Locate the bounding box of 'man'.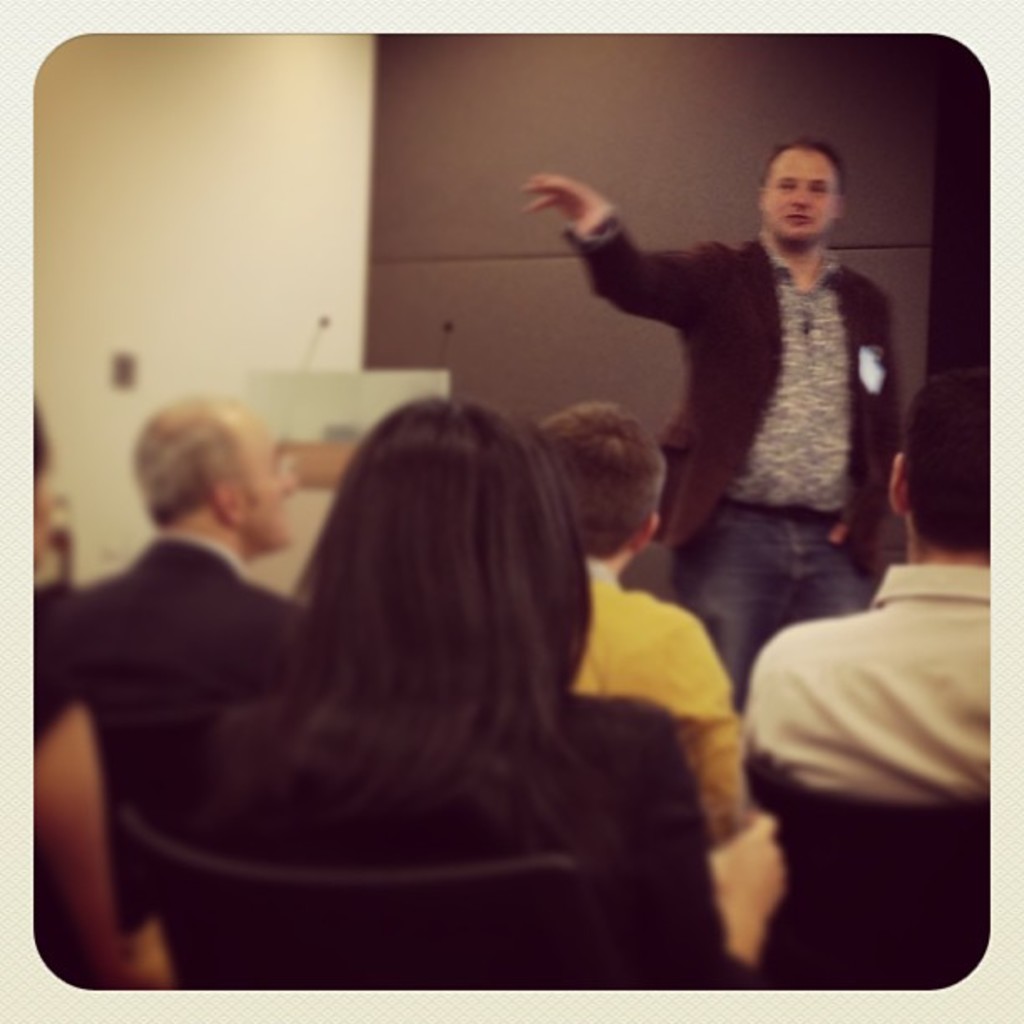
Bounding box: 64:395:313:773.
